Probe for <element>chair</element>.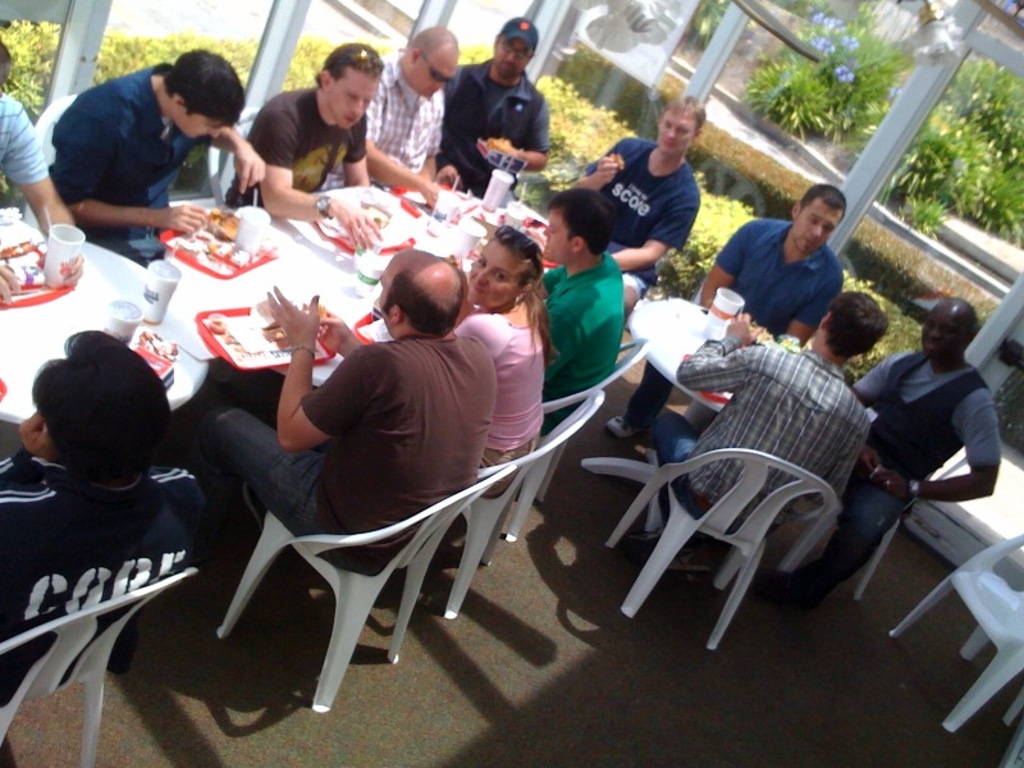
Probe result: (x1=0, y1=570, x2=204, y2=767).
